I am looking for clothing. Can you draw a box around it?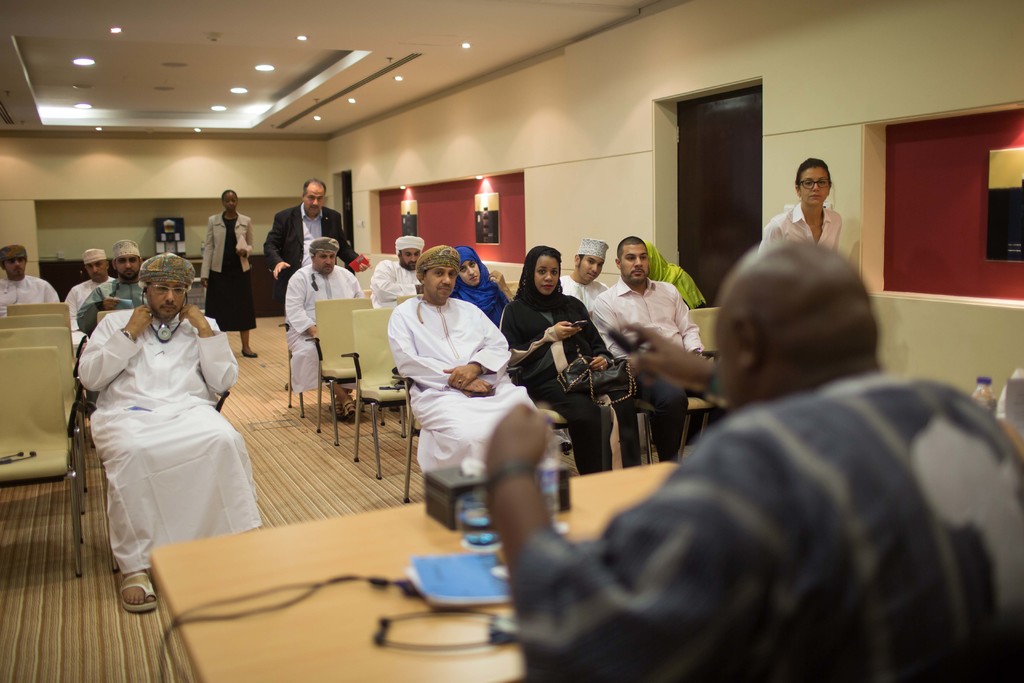
Sure, the bounding box is bbox(73, 292, 252, 573).
